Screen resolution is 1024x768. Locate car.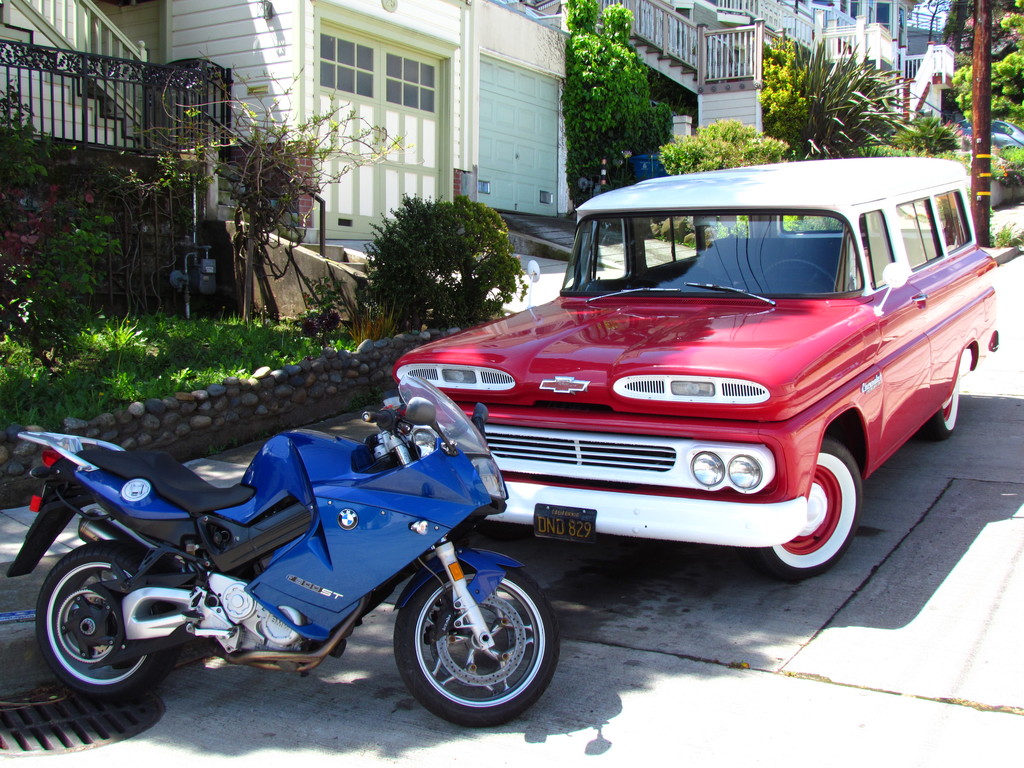
380,159,1000,585.
